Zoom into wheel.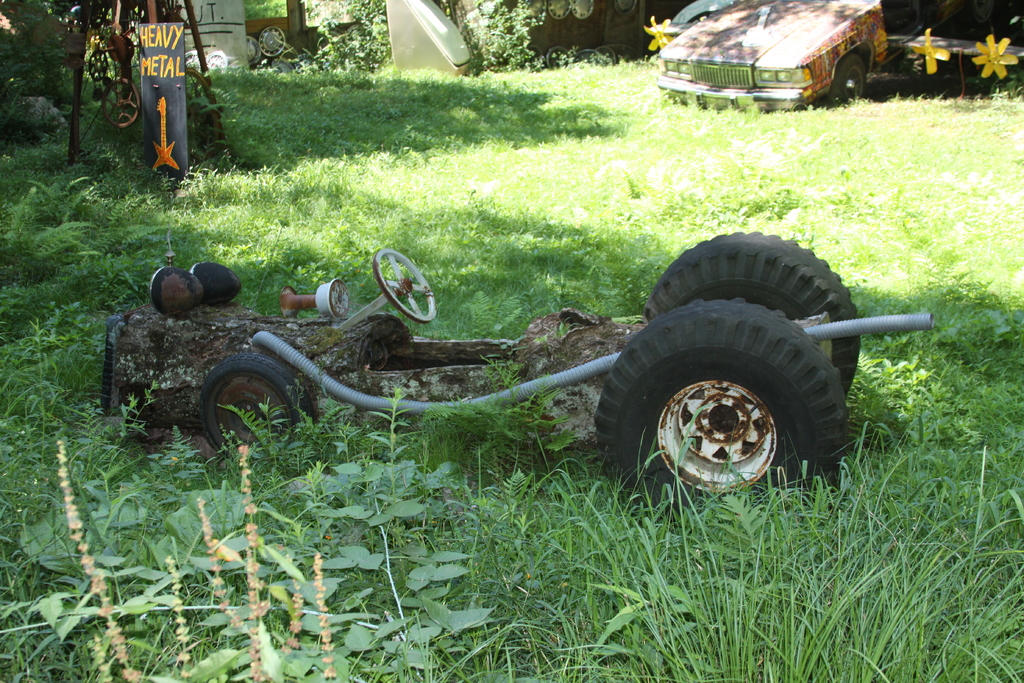
Zoom target: x1=198, y1=349, x2=311, y2=457.
